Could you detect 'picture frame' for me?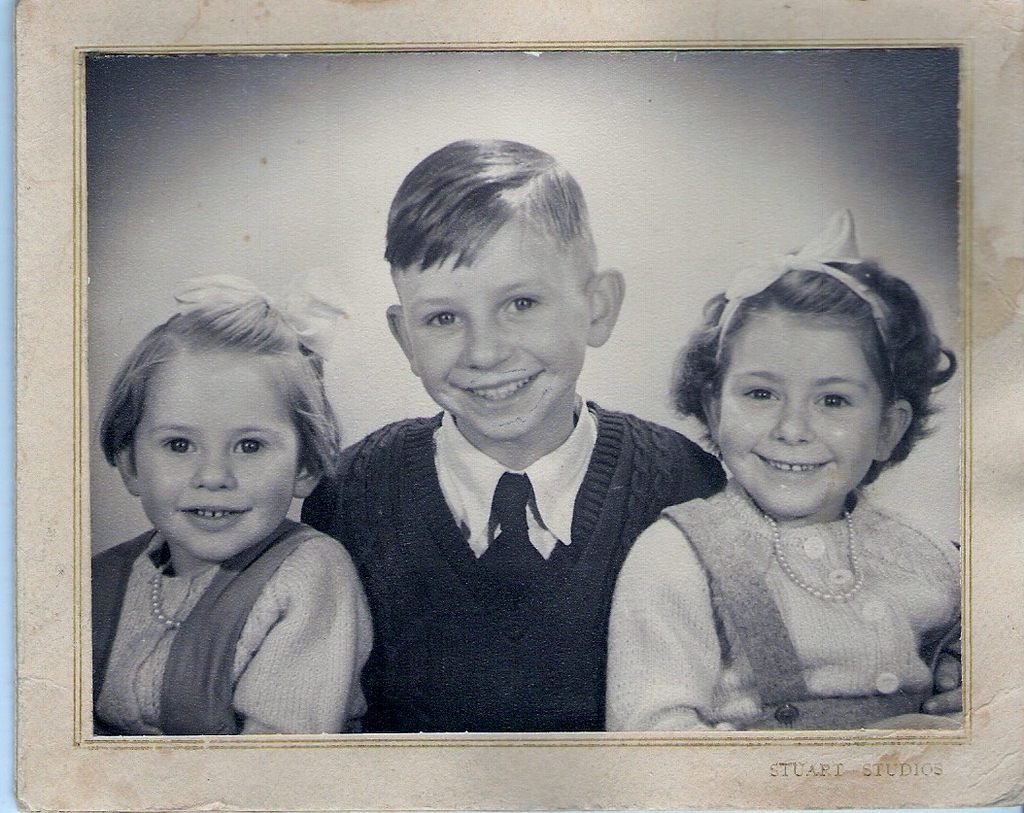
Detection result: 0 0 1023 812.
